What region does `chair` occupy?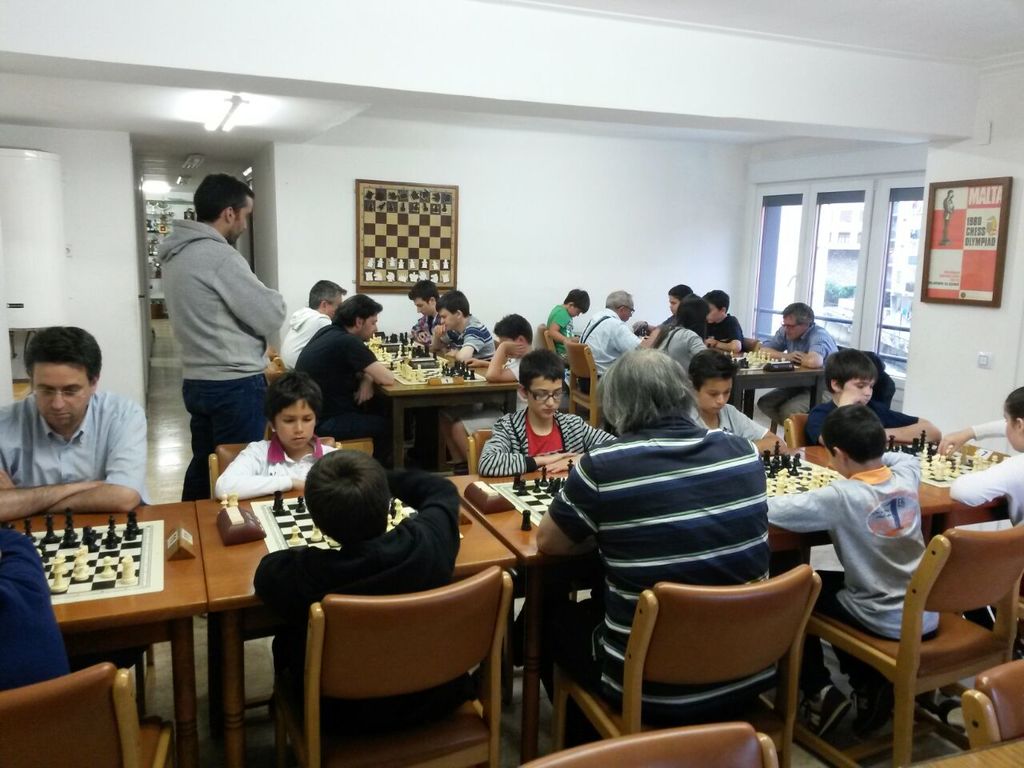
(x1=0, y1=662, x2=177, y2=767).
